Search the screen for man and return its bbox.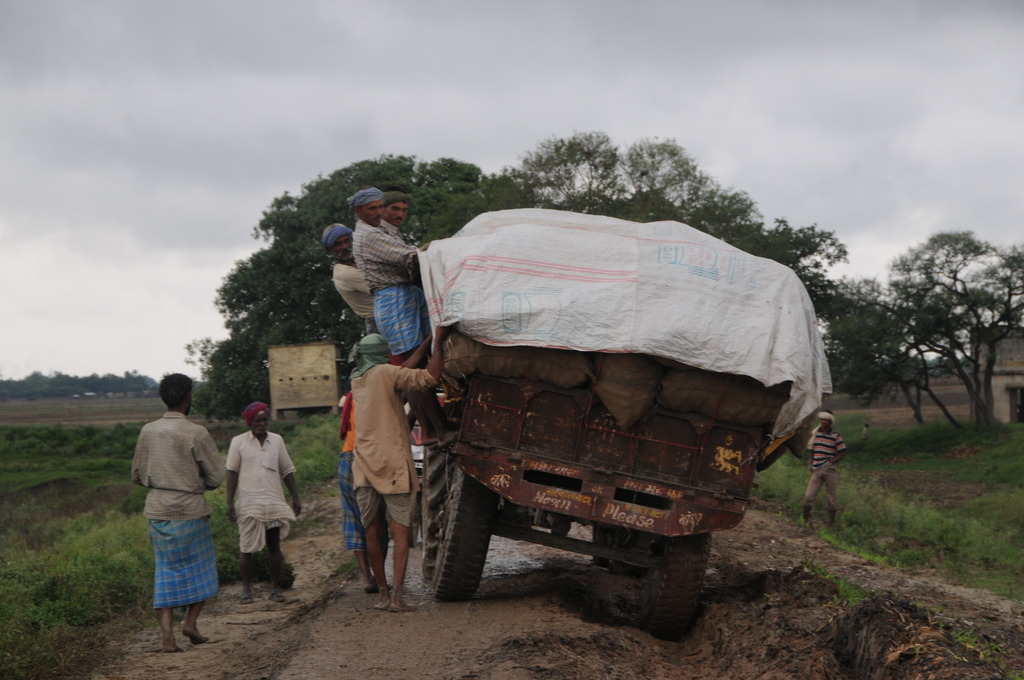
Found: 123 367 227 649.
